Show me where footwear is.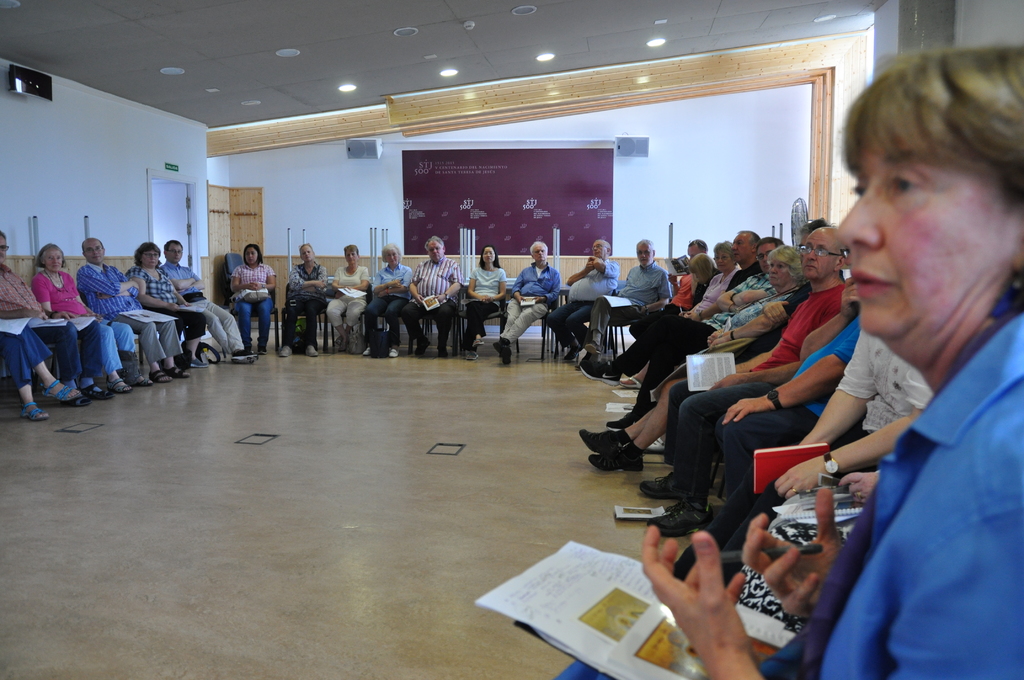
footwear is at bbox(564, 343, 582, 360).
